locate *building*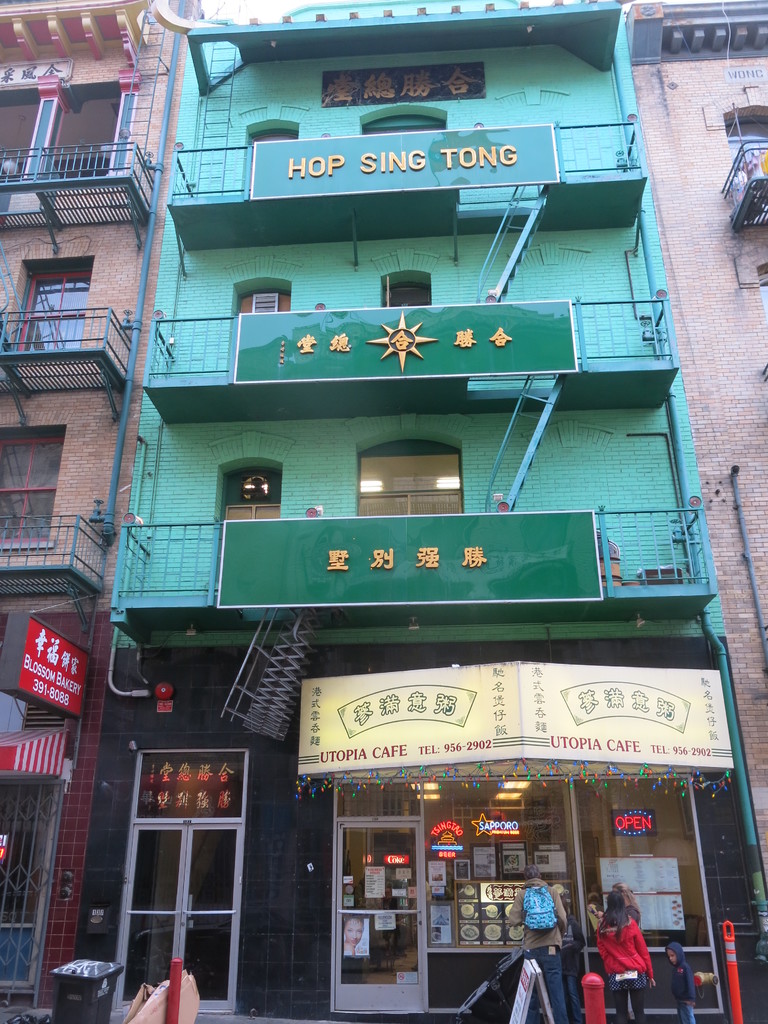
627 0 767 892
